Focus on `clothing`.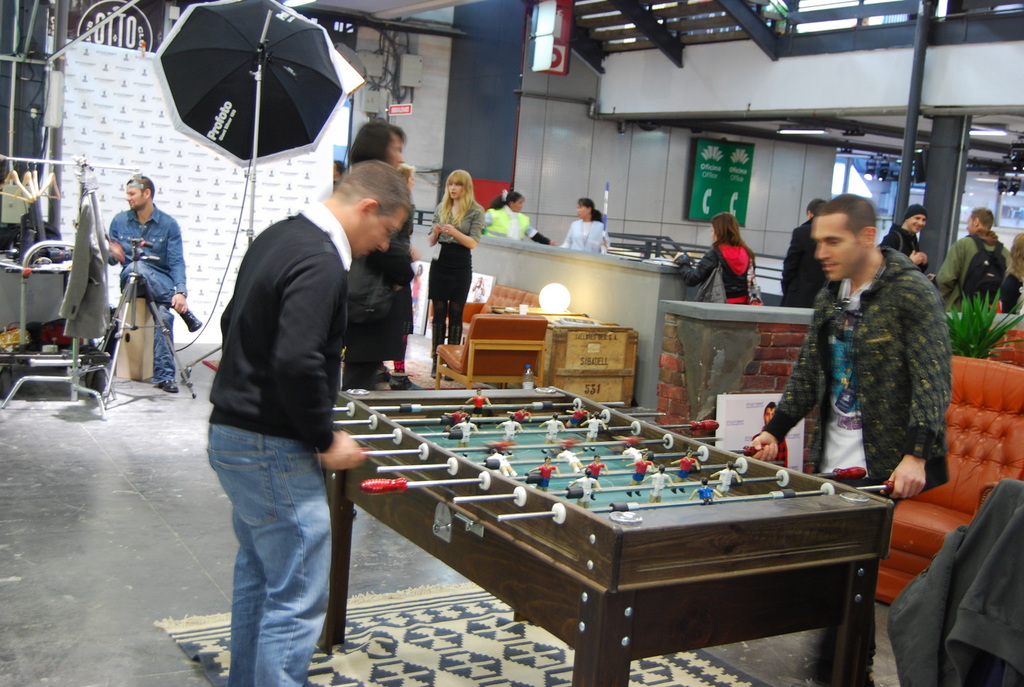
Focused at [left=783, top=244, right=931, bottom=514].
